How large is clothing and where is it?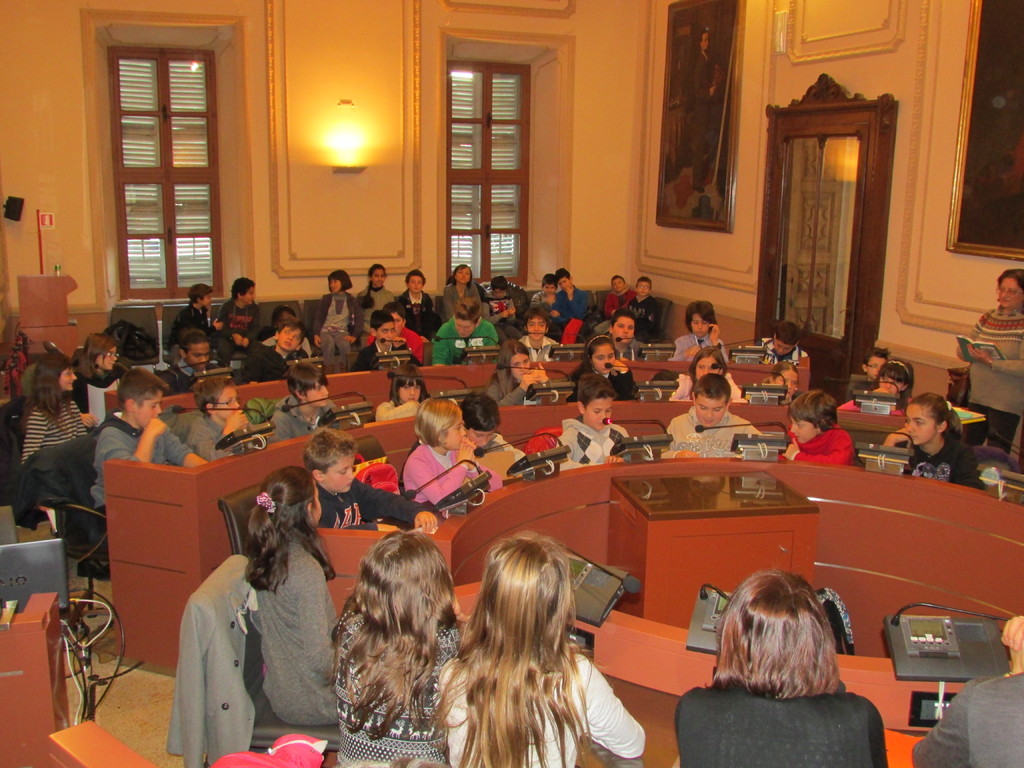
Bounding box: bbox=(14, 388, 88, 470).
